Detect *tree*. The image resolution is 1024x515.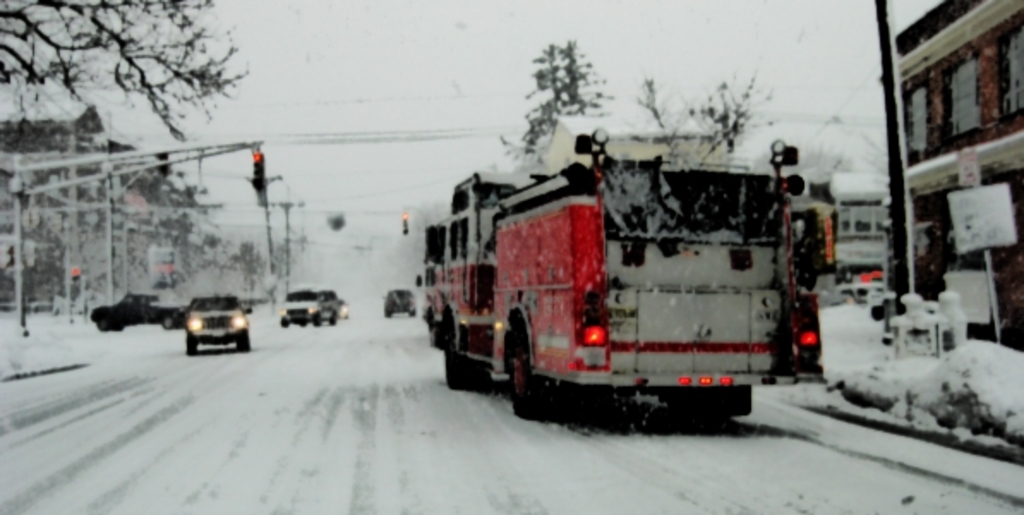
region(503, 34, 760, 172).
